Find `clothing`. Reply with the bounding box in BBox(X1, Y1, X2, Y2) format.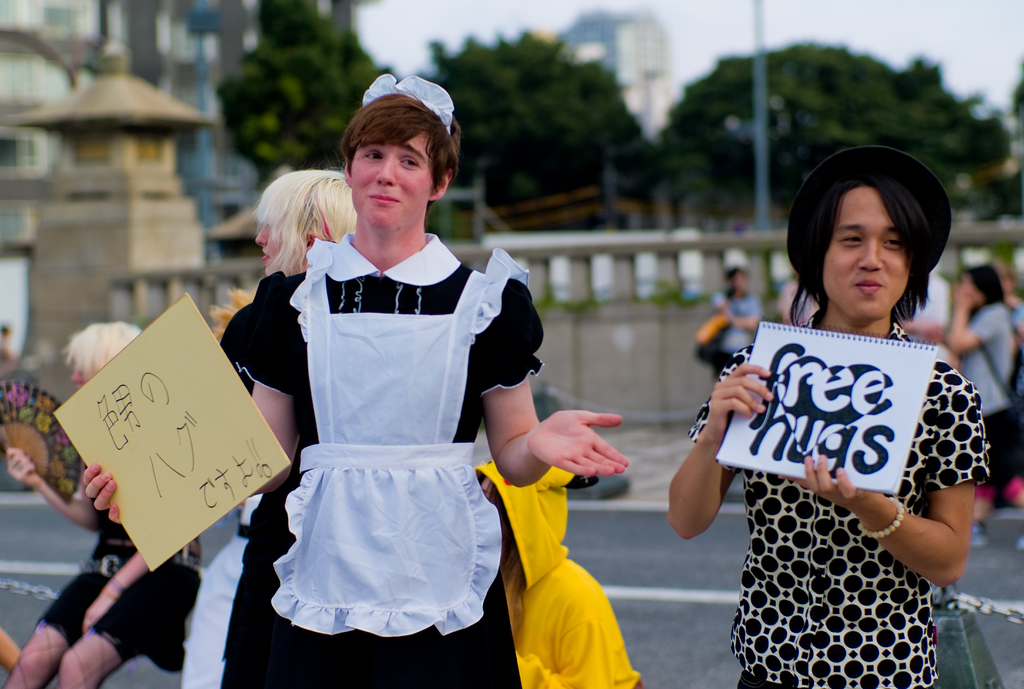
BBox(250, 211, 529, 635).
